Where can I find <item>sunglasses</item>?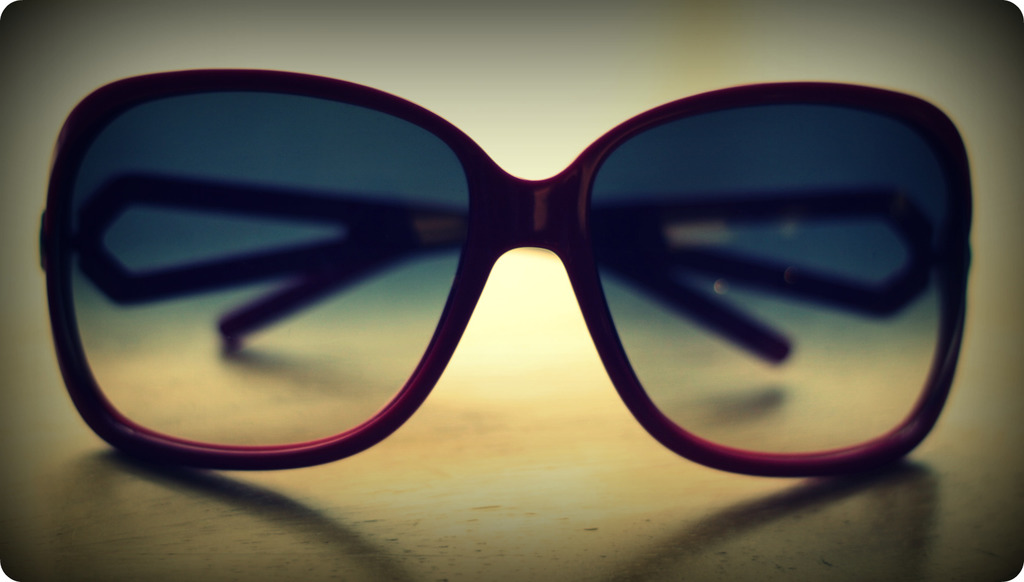
You can find it at bbox(39, 66, 973, 478).
